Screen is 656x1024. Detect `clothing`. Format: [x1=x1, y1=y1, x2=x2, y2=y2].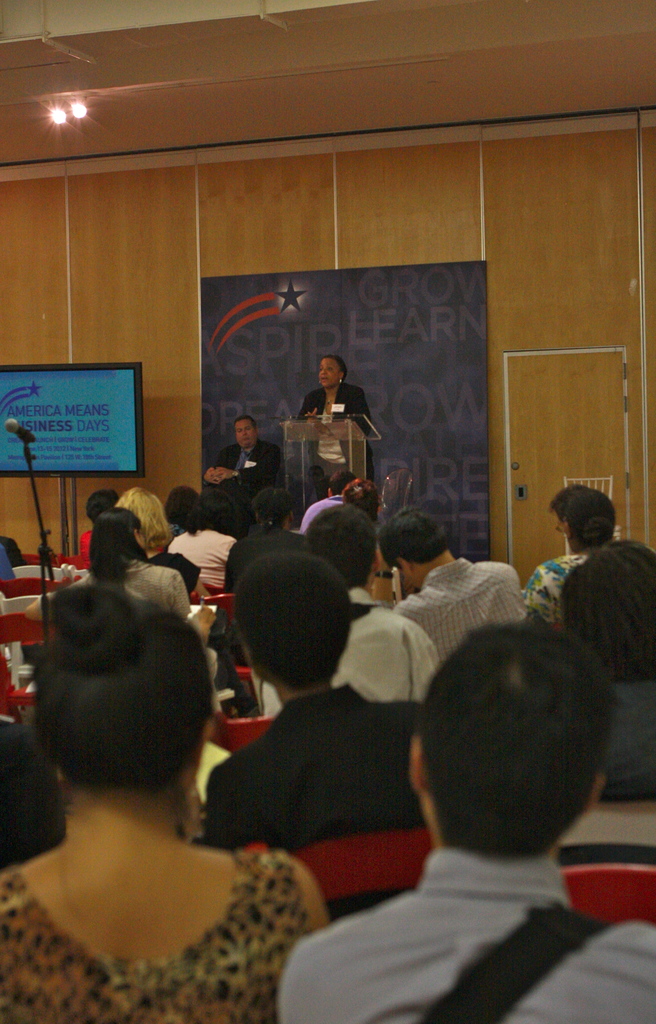
[x1=285, y1=860, x2=653, y2=1023].
